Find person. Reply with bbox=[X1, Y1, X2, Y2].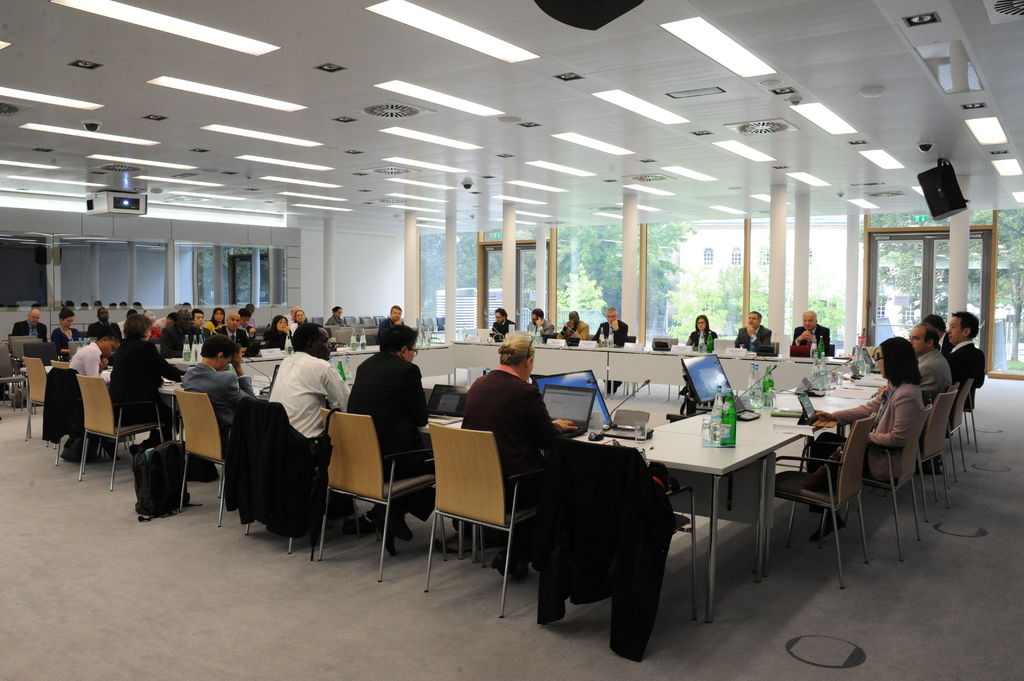
bbox=[264, 321, 354, 443].
